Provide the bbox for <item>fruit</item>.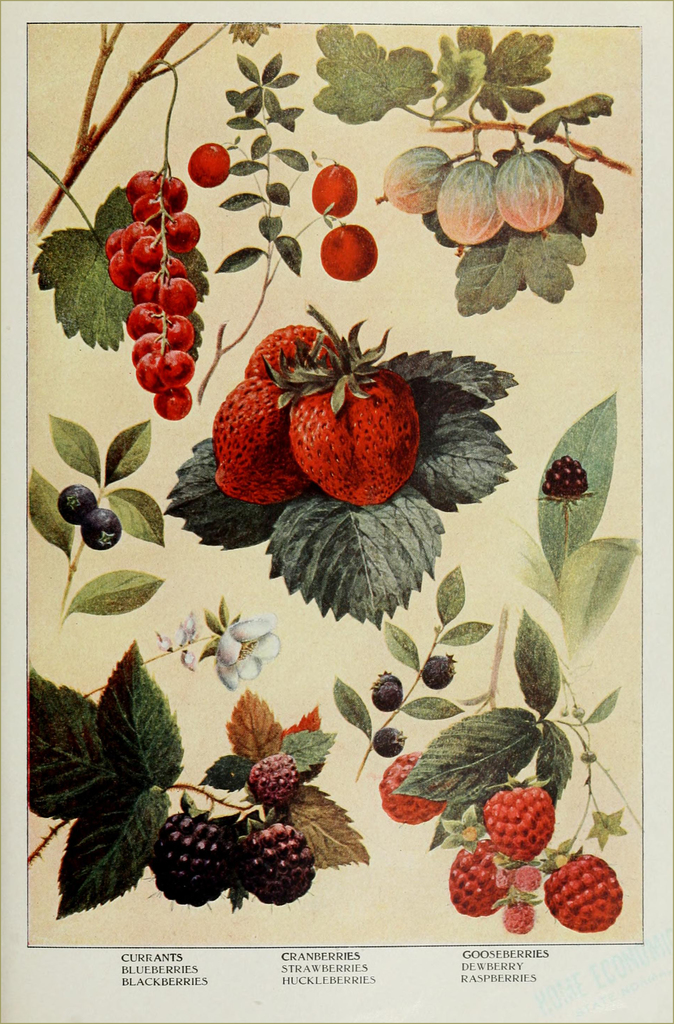
191, 139, 229, 189.
